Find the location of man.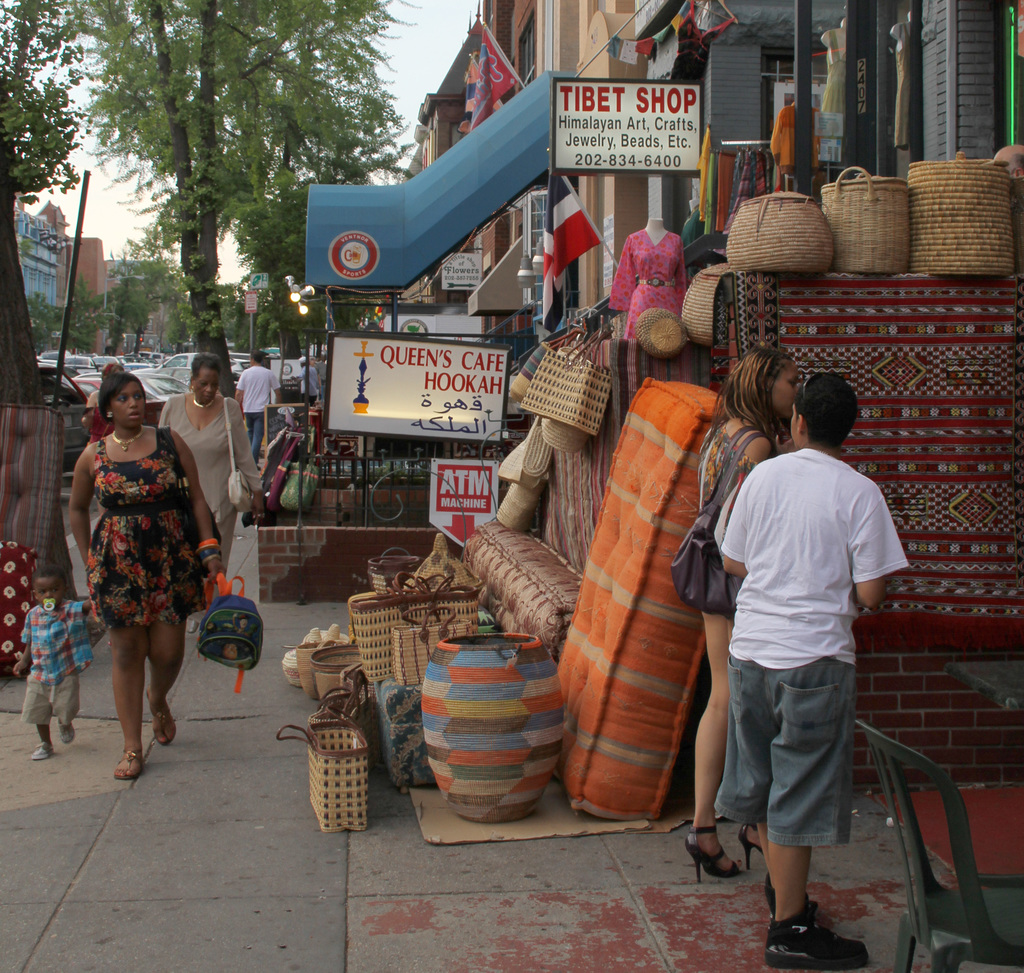
Location: (298,350,327,408).
